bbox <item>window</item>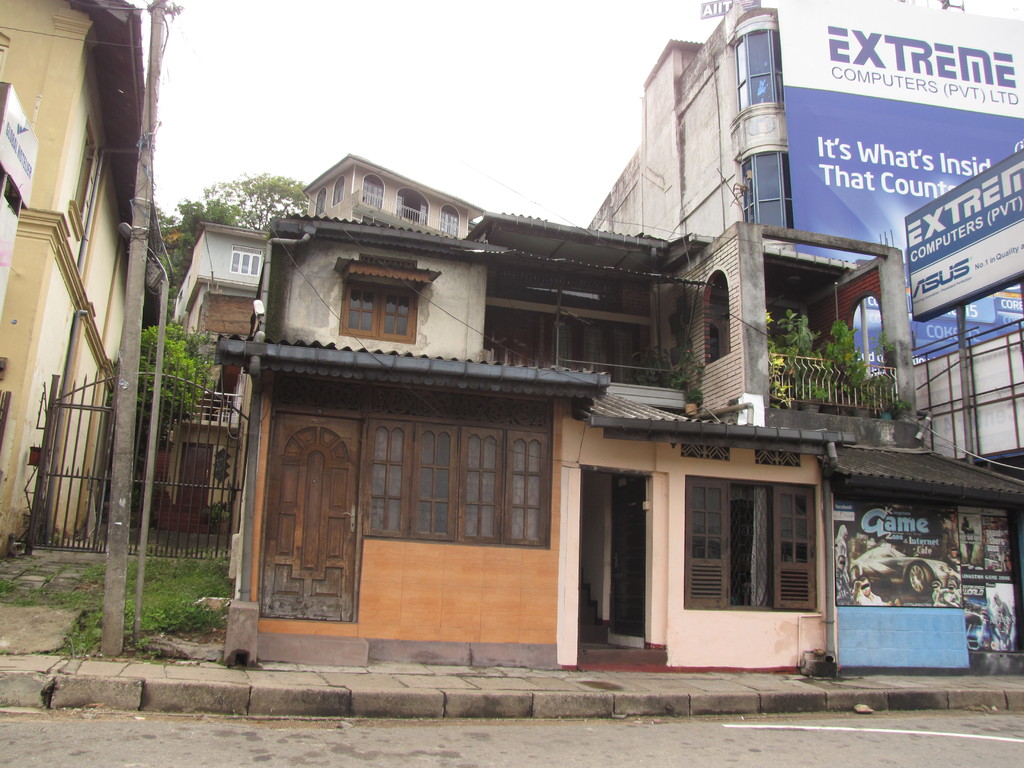
439 206 457 236
